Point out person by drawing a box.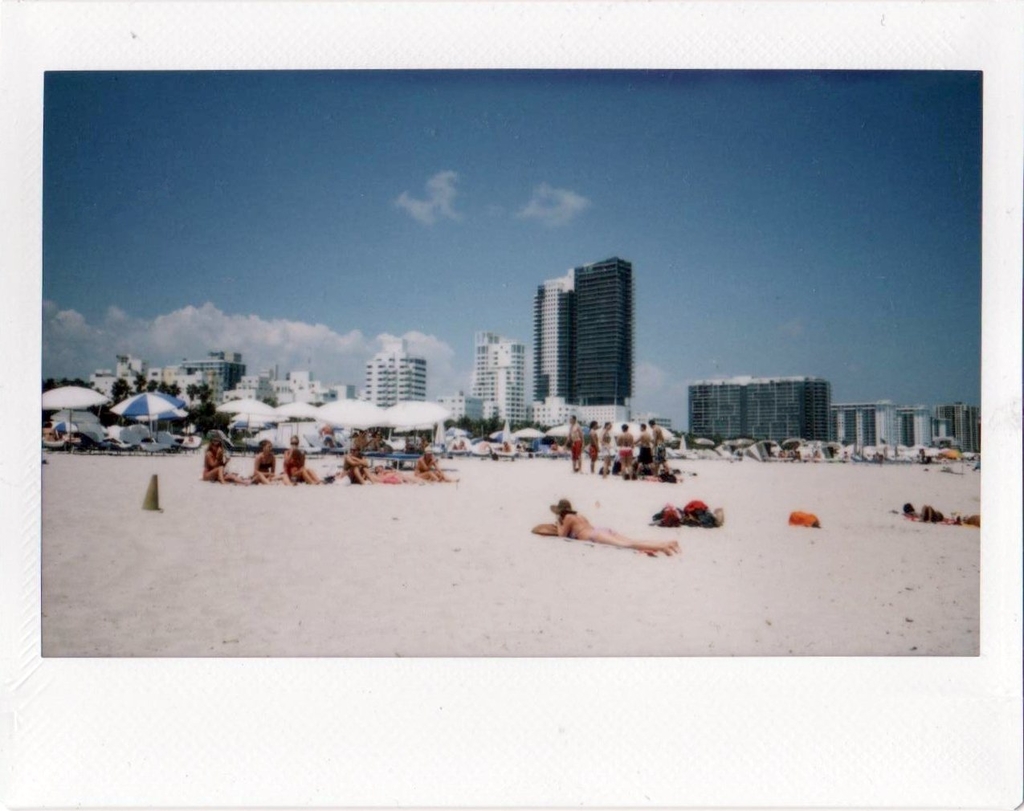
x1=565 y1=415 x2=583 y2=469.
